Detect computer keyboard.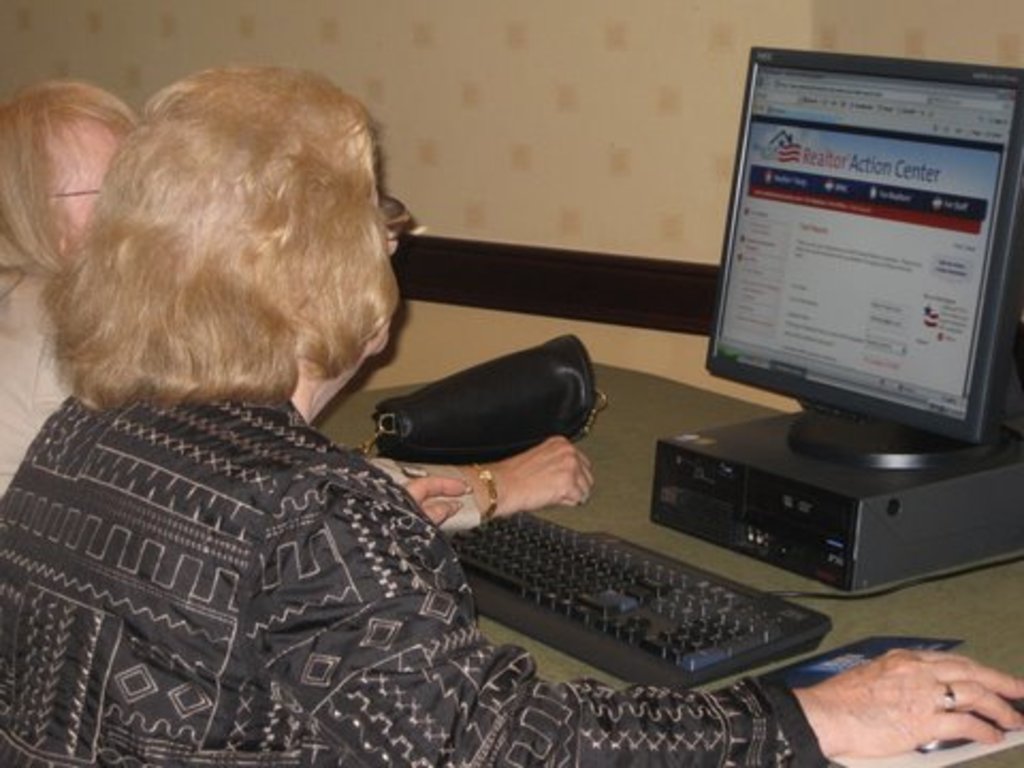
Detected at (442,512,832,713).
